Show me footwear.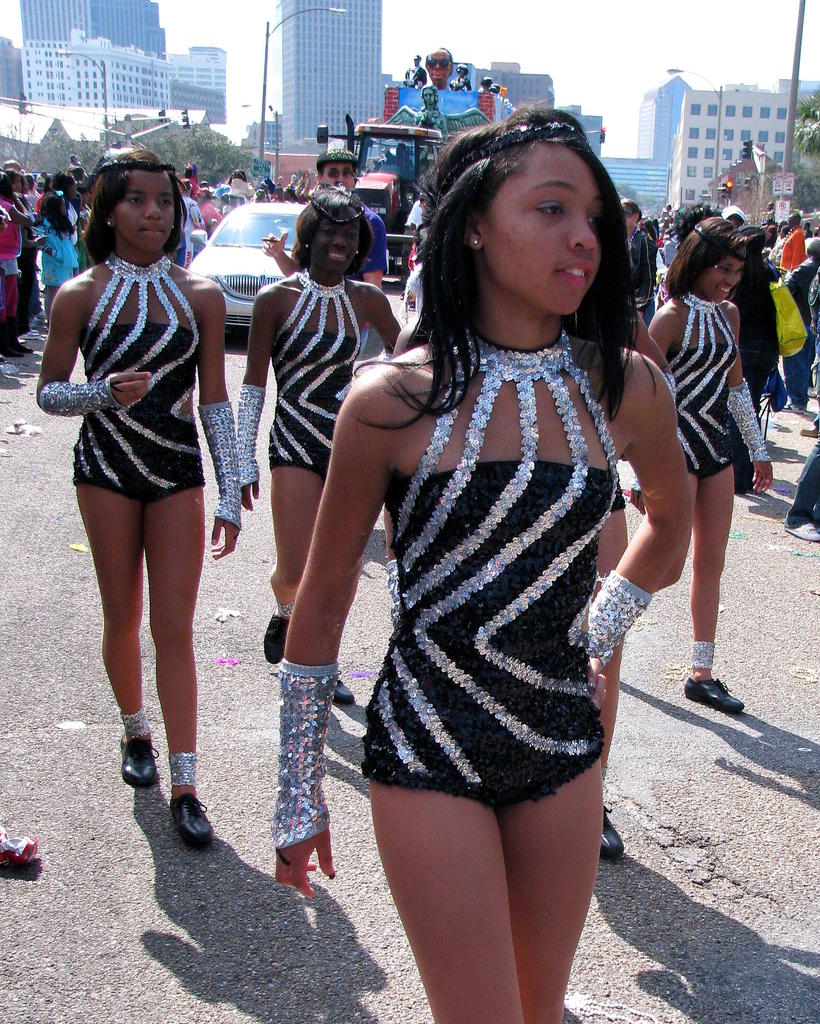
footwear is here: 332 679 355 702.
